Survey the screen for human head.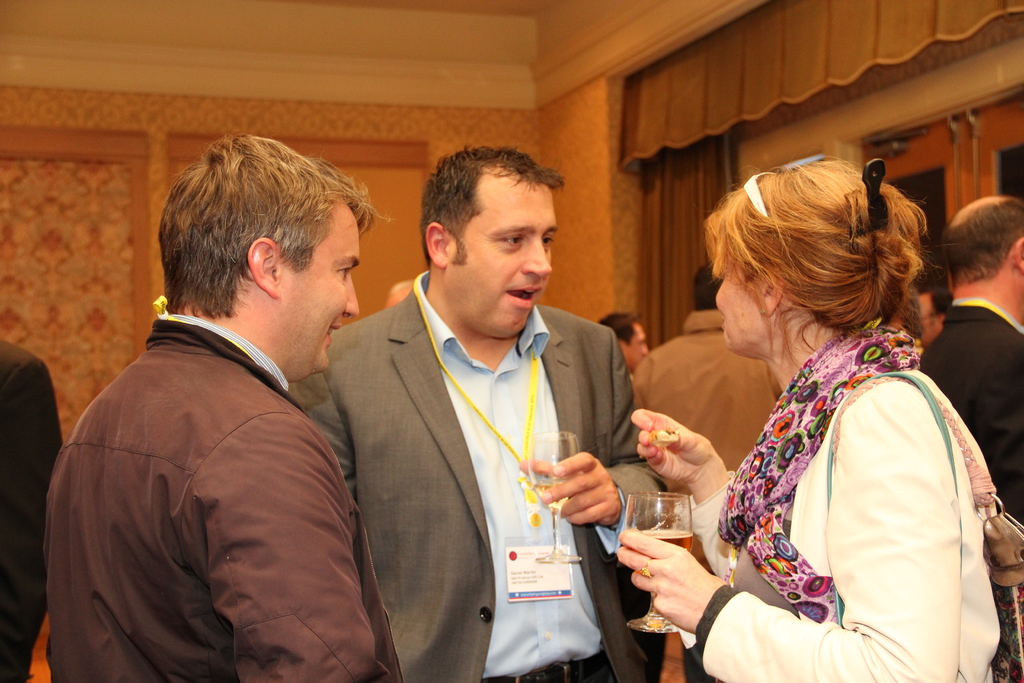
Survey found: box(425, 144, 557, 337).
